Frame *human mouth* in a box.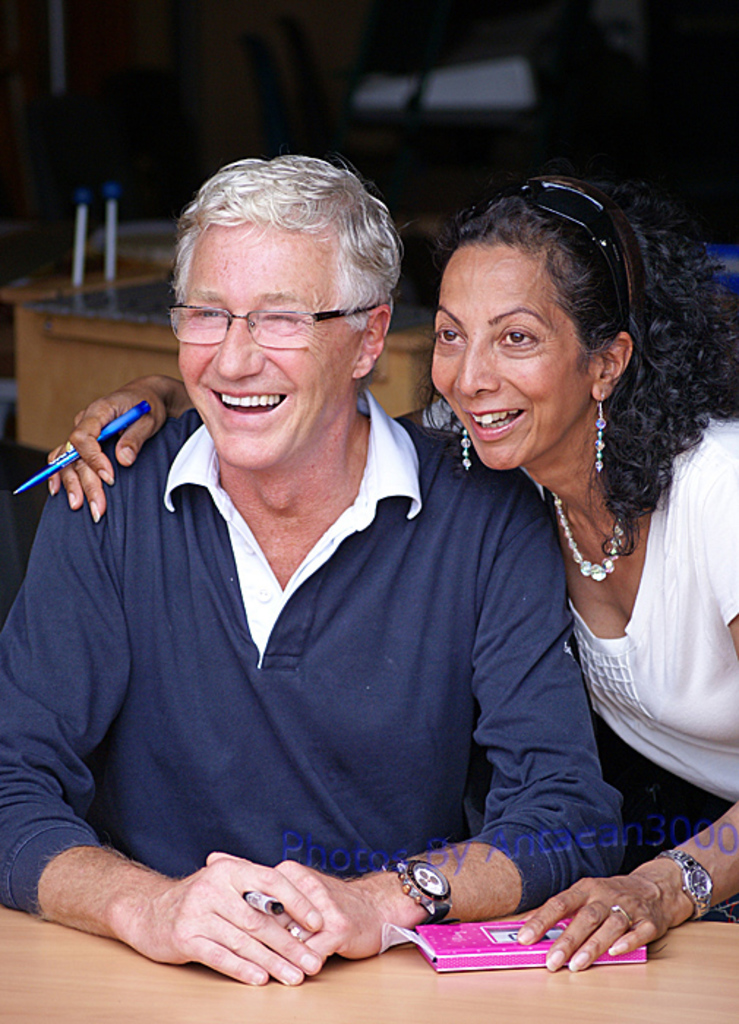
bbox(205, 389, 285, 432).
